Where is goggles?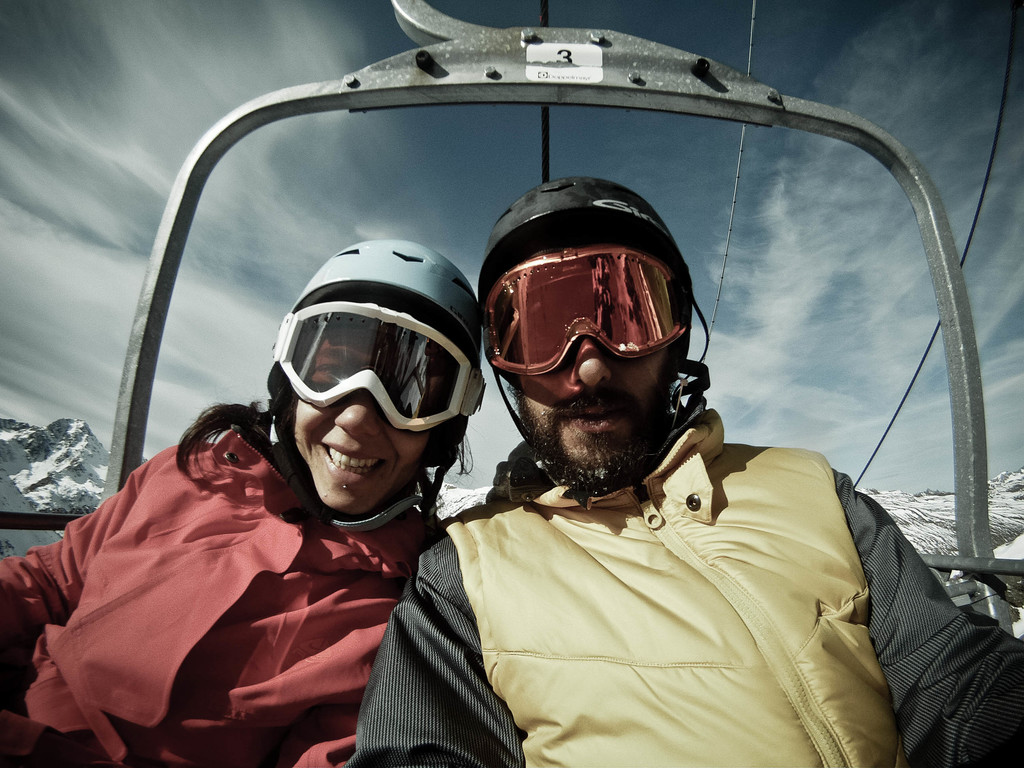
[269,300,483,438].
